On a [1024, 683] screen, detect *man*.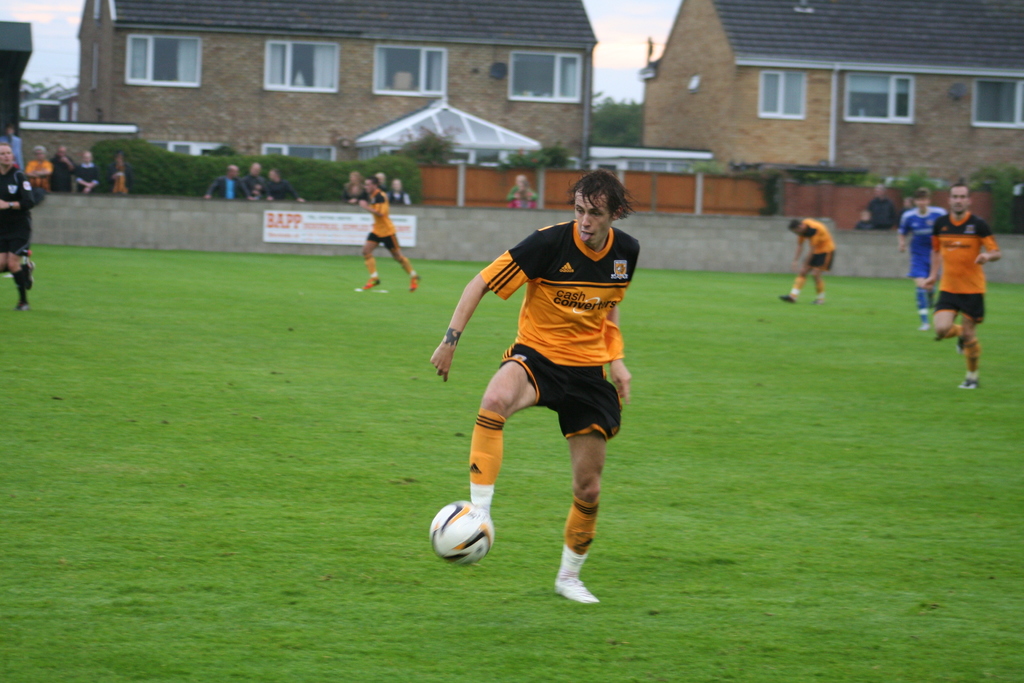
[left=202, top=164, right=256, bottom=201].
